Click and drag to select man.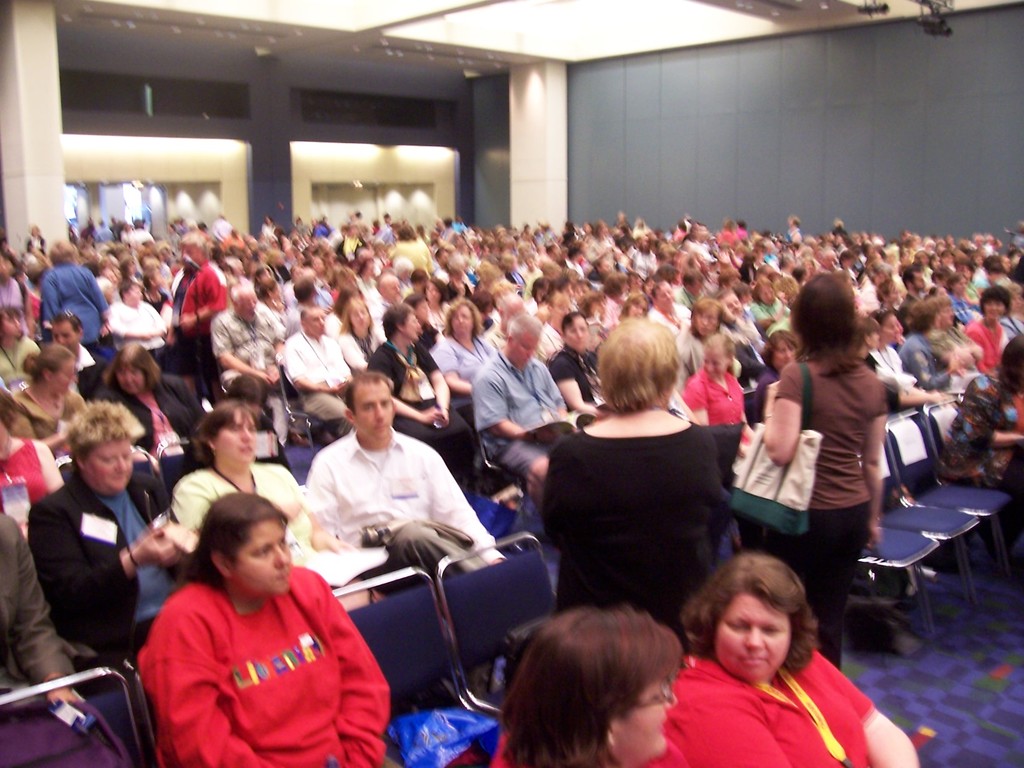
Selection: <region>101, 280, 167, 373</region>.
